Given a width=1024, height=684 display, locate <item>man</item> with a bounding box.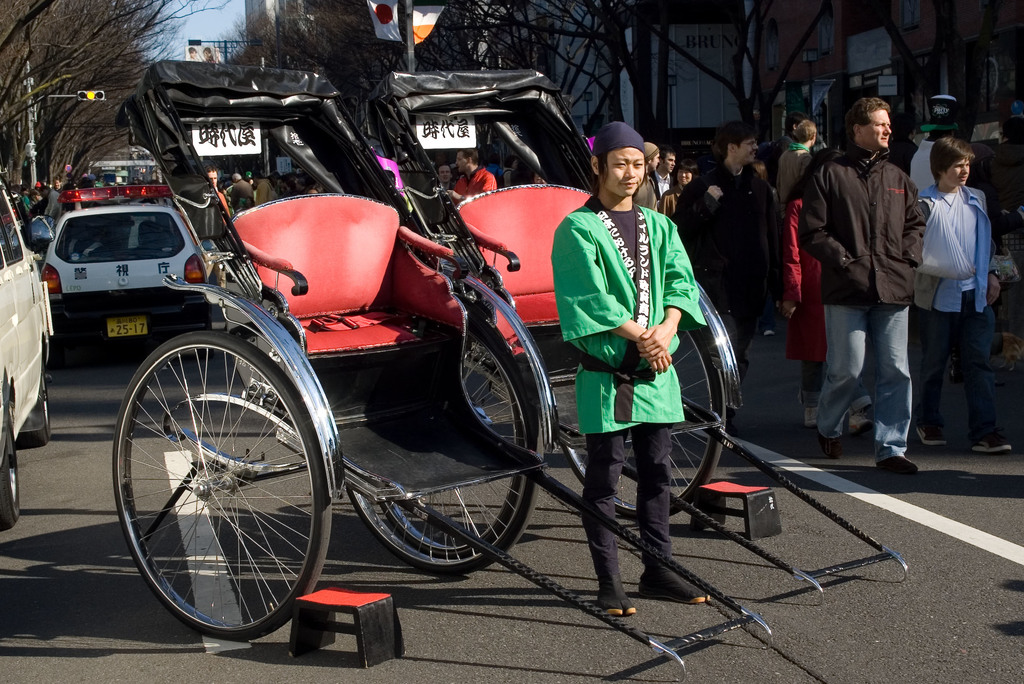
Located: crop(662, 149, 695, 221).
